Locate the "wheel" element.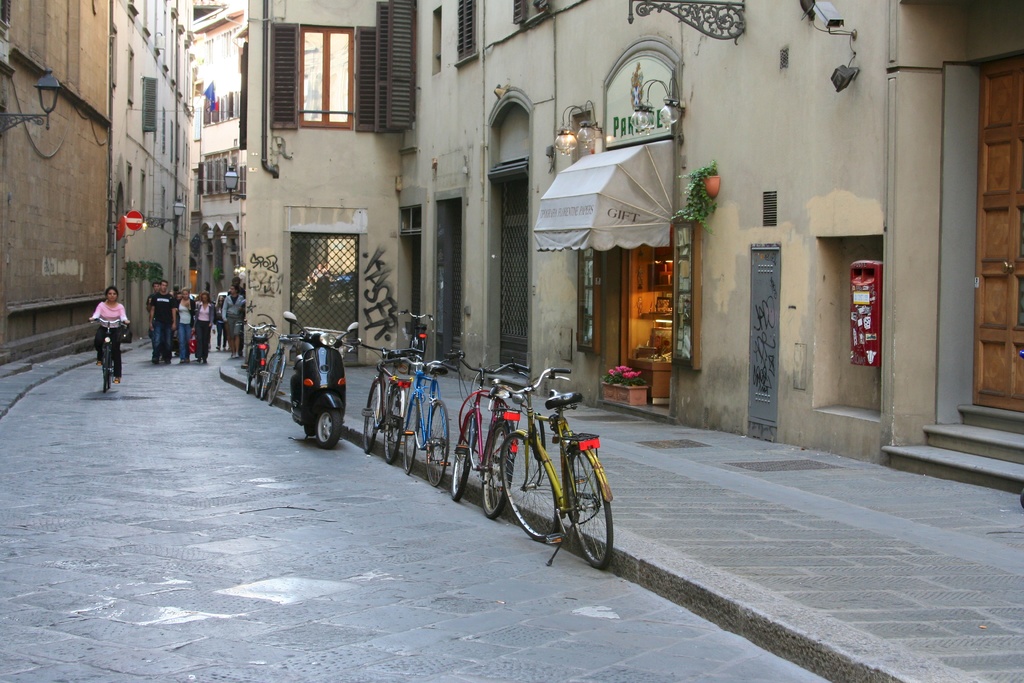
Element bbox: 111, 350, 120, 378.
